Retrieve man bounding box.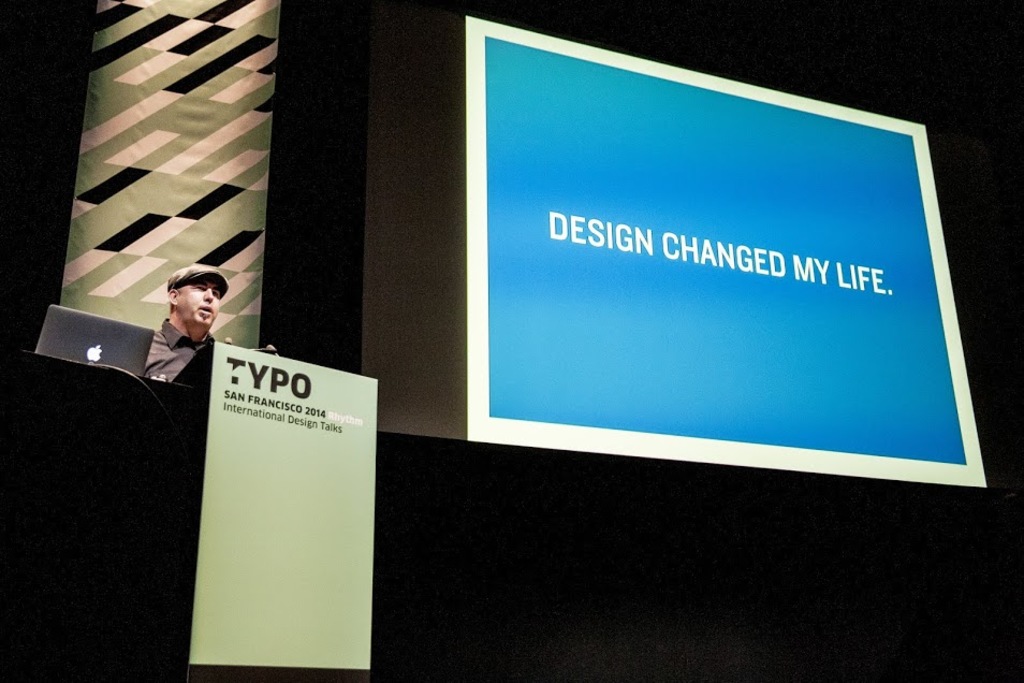
Bounding box: (x1=121, y1=259, x2=232, y2=394).
